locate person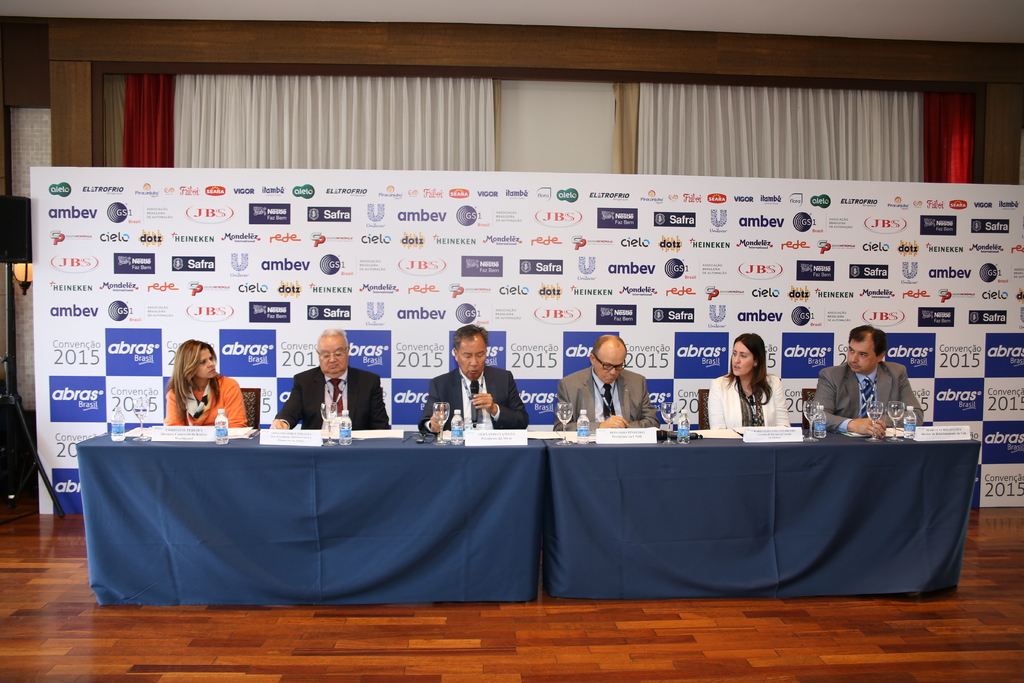
pyautogui.locateOnScreen(165, 343, 246, 429)
